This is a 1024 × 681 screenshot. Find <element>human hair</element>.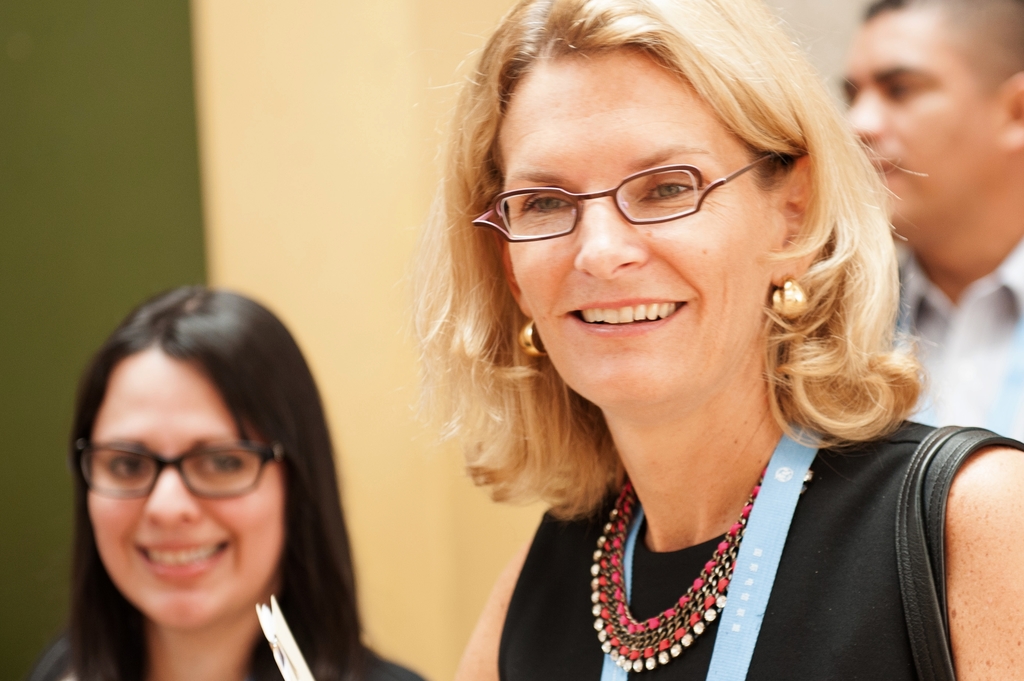
Bounding box: 71:284:378:680.
